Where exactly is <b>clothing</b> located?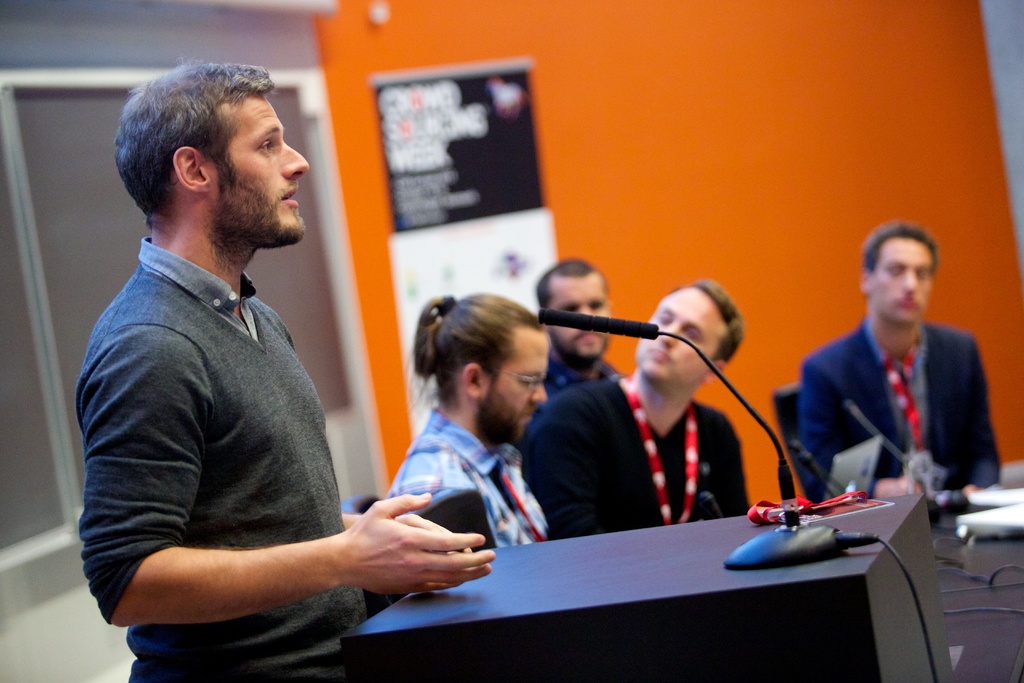
Its bounding box is [358, 418, 538, 550].
